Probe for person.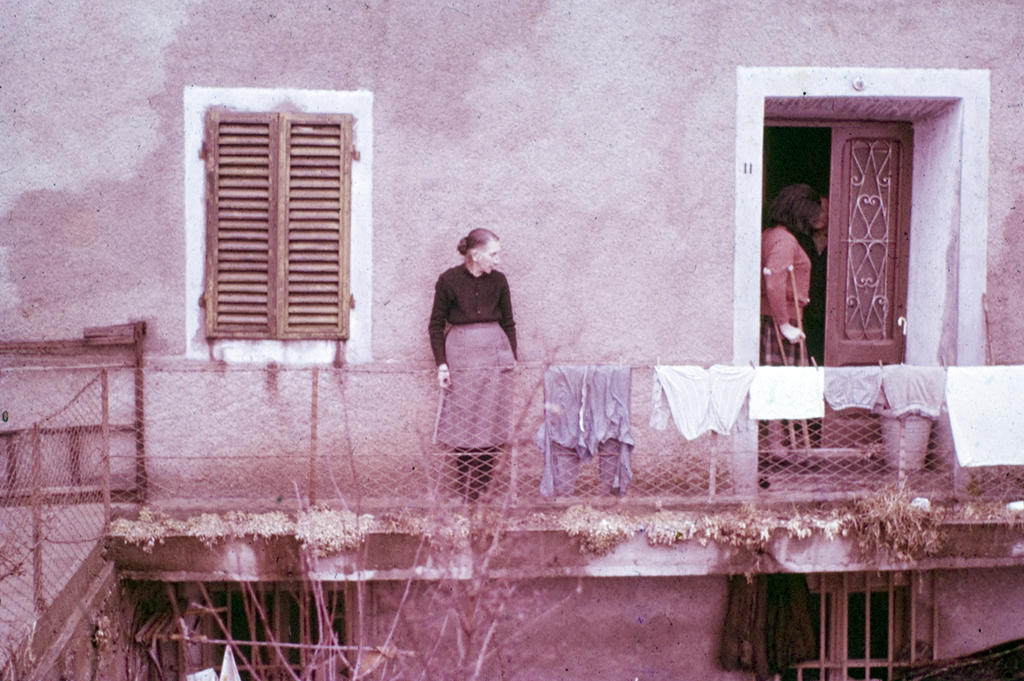
Probe result: bbox=(422, 213, 529, 491).
